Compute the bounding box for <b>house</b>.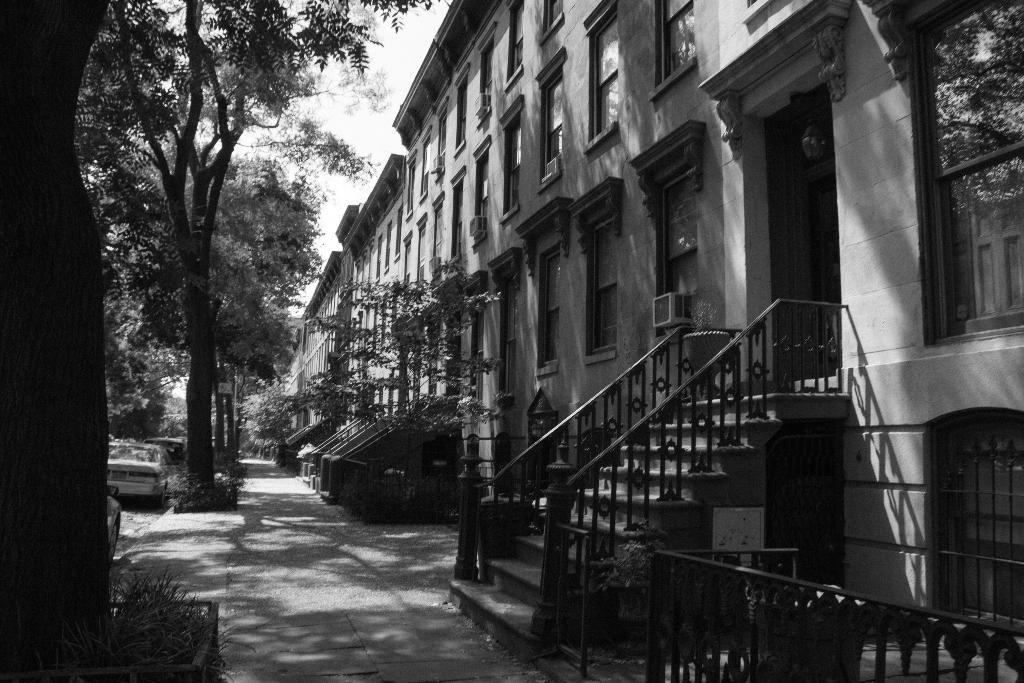
500 17 624 518.
